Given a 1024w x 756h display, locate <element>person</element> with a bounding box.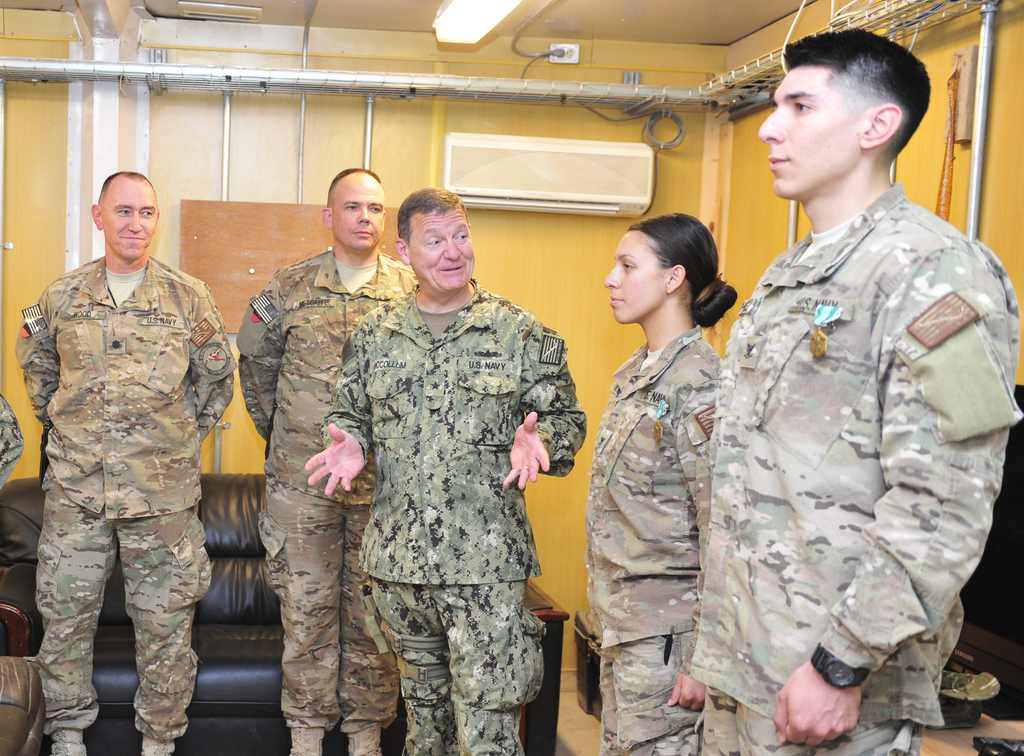
Located: bbox(707, 23, 1022, 755).
